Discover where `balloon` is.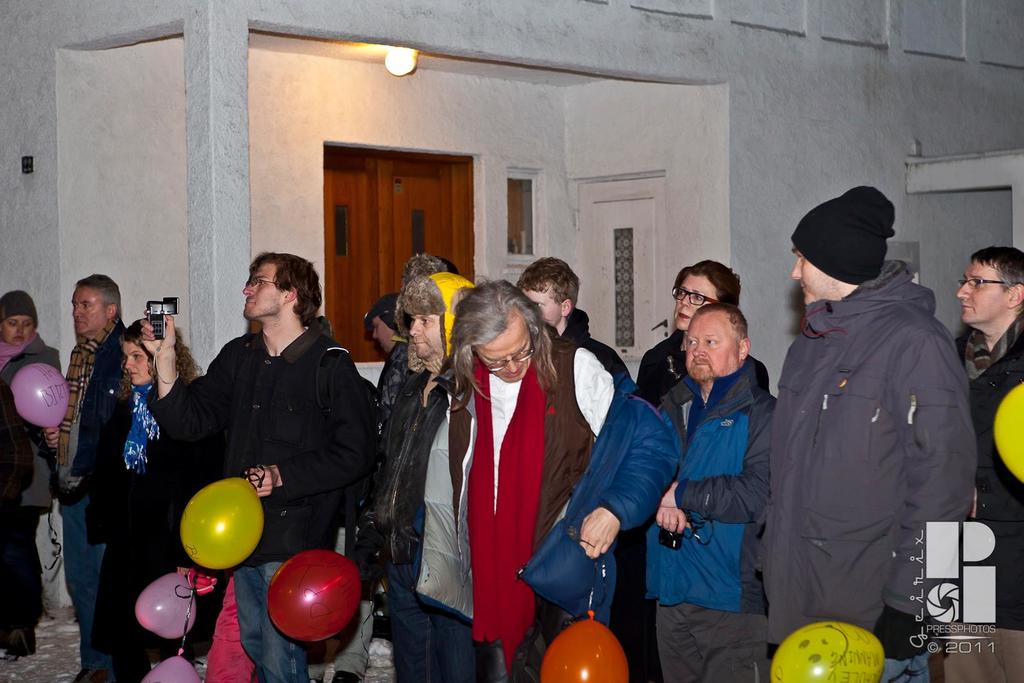
Discovered at BBox(269, 550, 362, 642).
